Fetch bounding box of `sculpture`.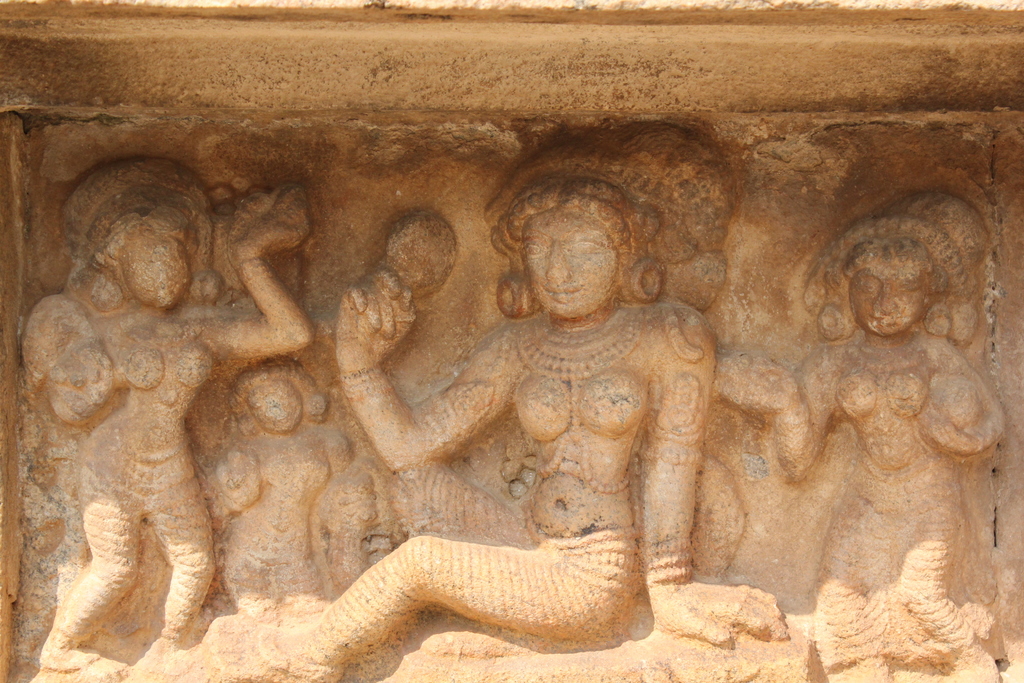
Bbox: left=678, top=204, right=998, bottom=666.
